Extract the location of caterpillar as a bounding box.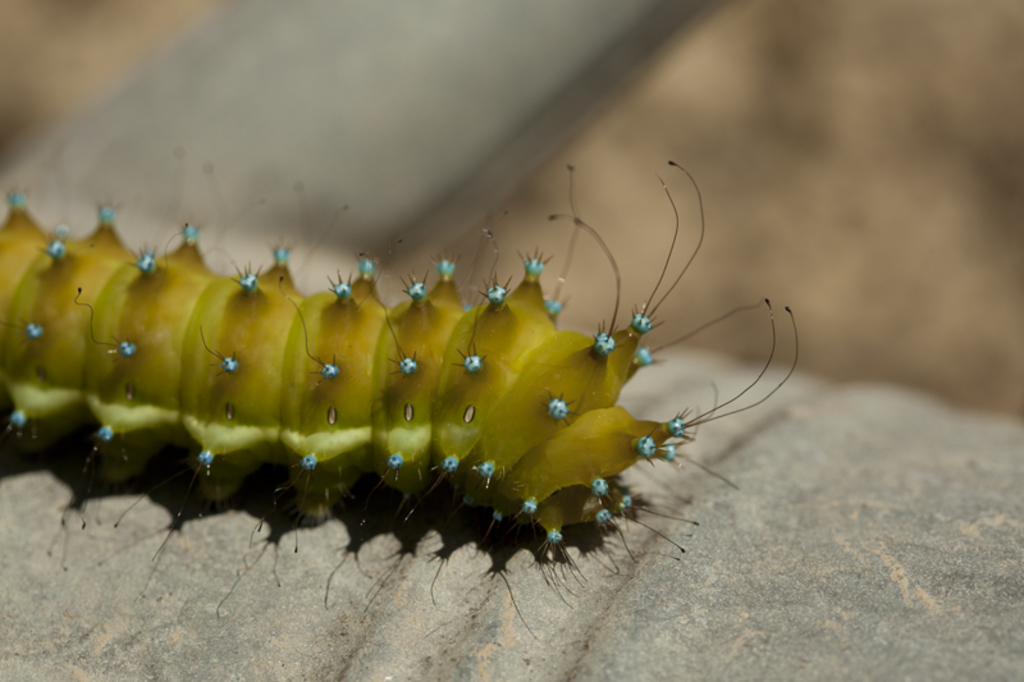
(0,152,801,646).
